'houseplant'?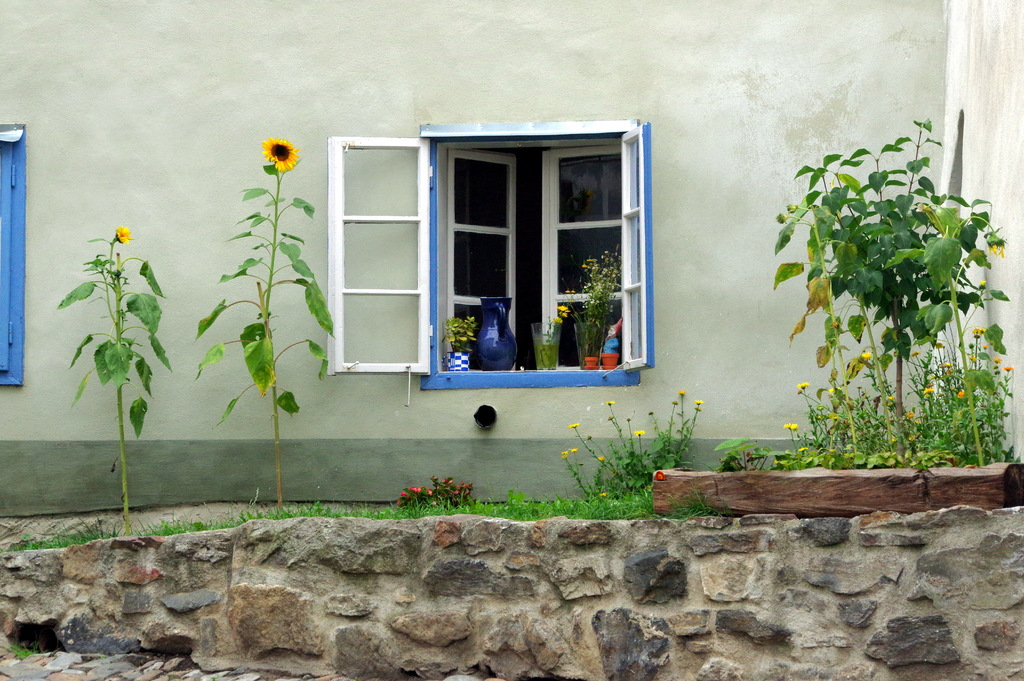
[left=564, top=251, right=617, bottom=375]
